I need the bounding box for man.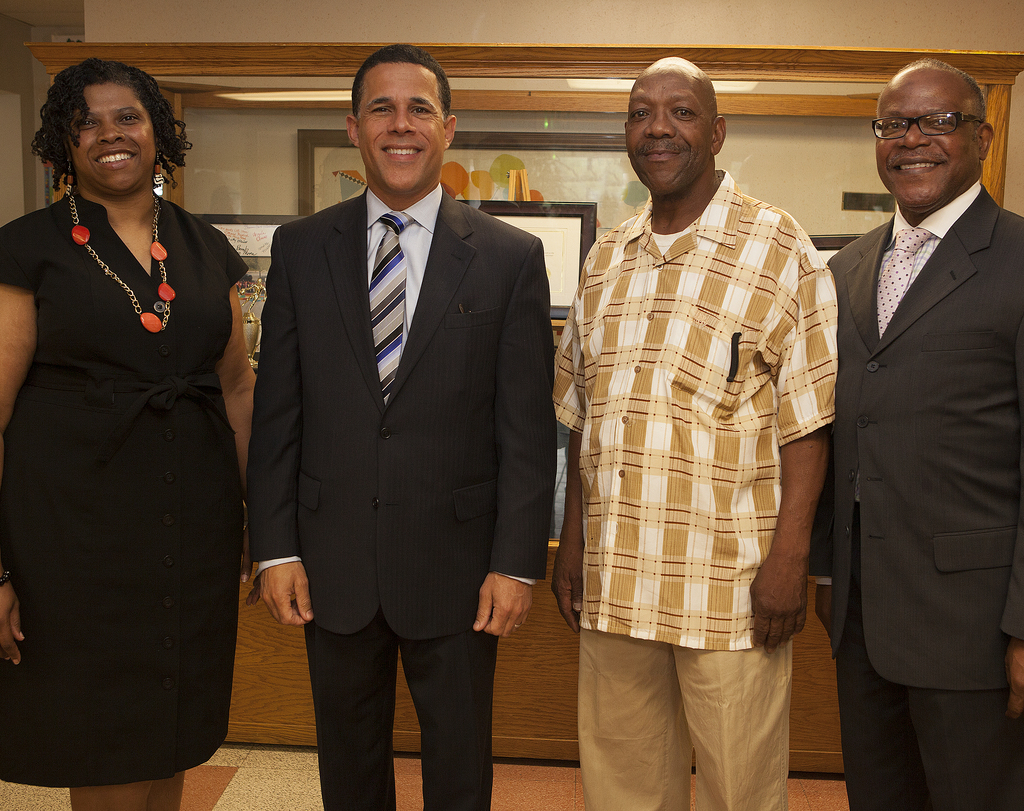
Here it is: 804:59:1023:810.
